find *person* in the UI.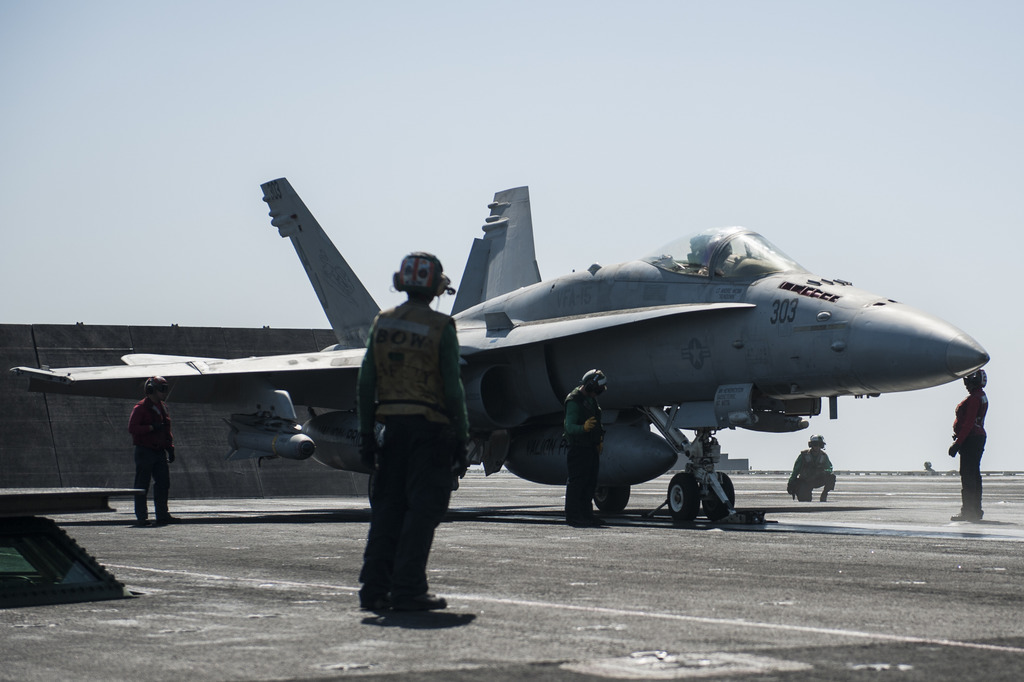
UI element at 119/378/178/527.
